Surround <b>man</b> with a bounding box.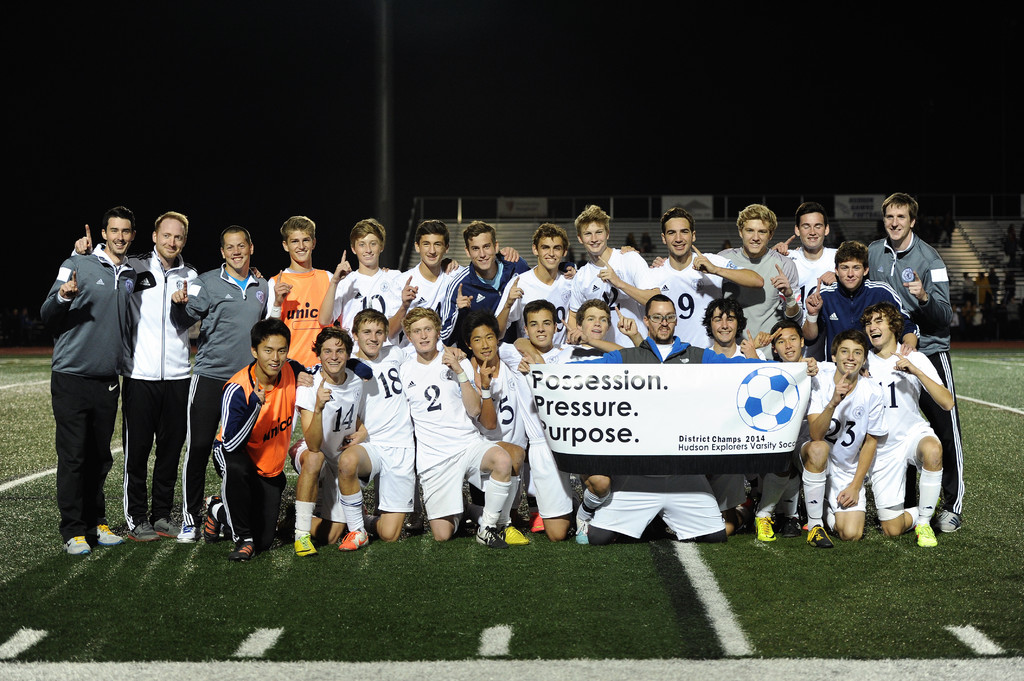
170,224,269,545.
